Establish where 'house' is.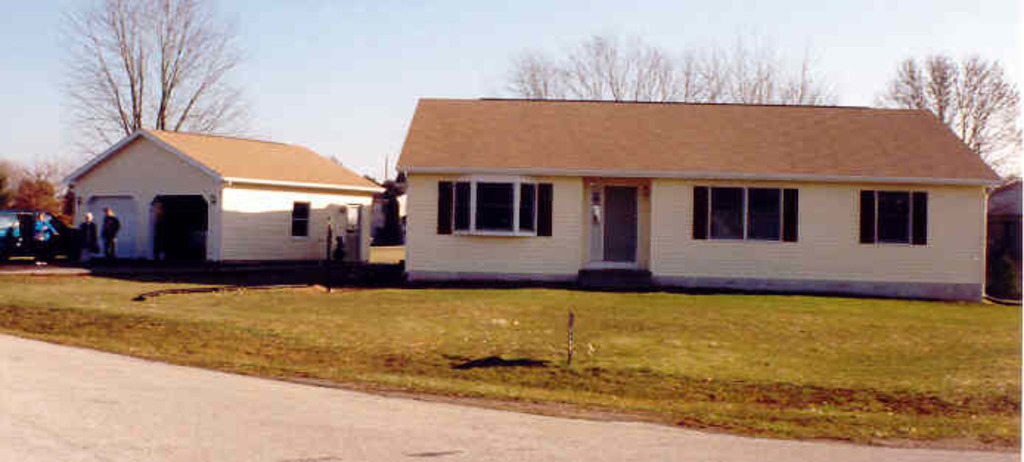
Established at 394 99 1006 303.
